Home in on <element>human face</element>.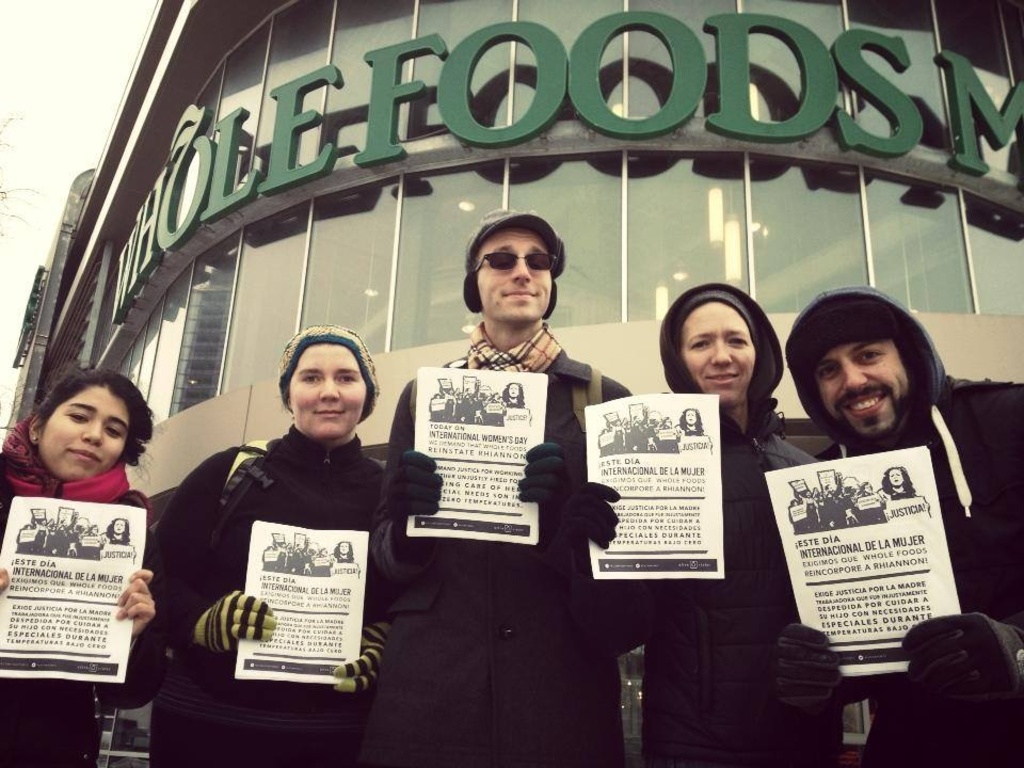
Homed in at [509,382,518,396].
